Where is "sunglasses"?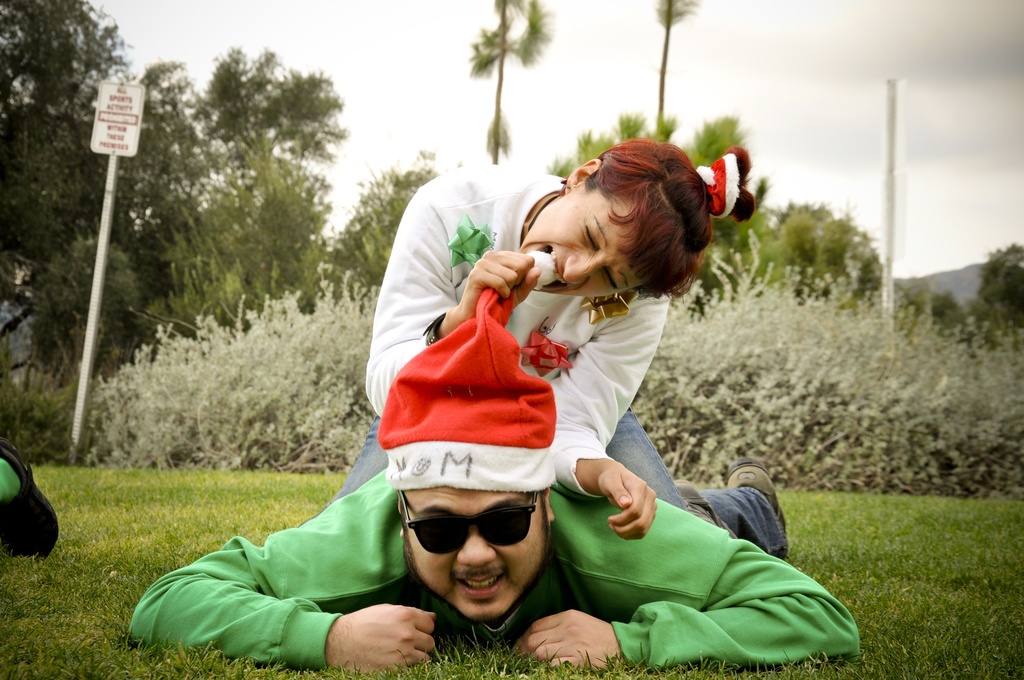
{"x1": 401, "y1": 487, "x2": 544, "y2": 555}.
